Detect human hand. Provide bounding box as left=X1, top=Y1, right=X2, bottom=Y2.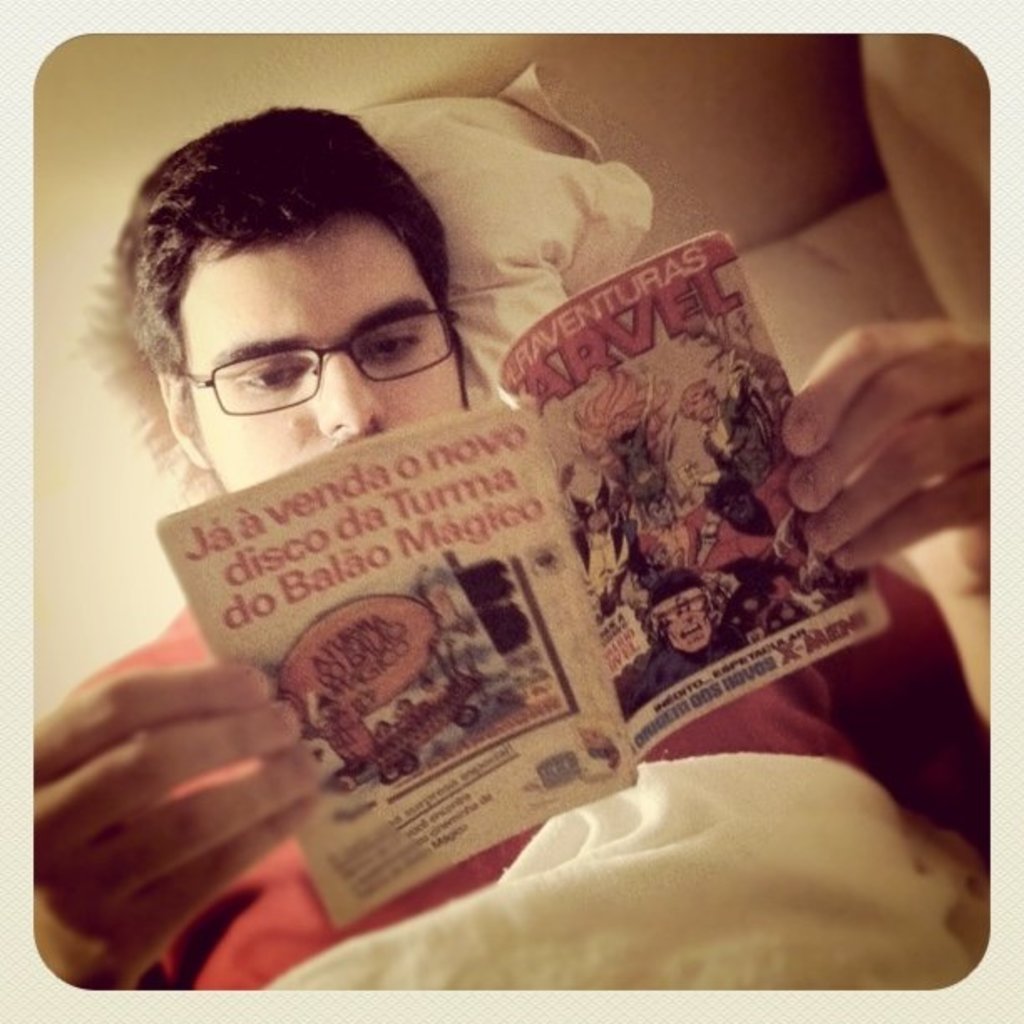
left=763, top=276, right=977, bottom=586.
